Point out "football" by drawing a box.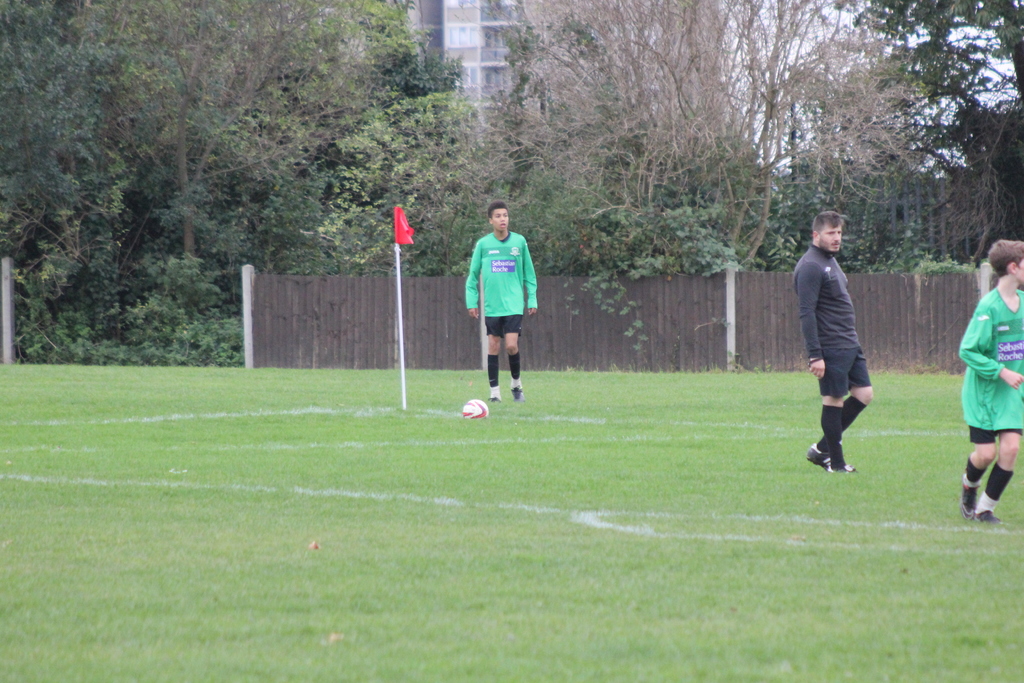
bbox=(461, 399, 489, 418).
